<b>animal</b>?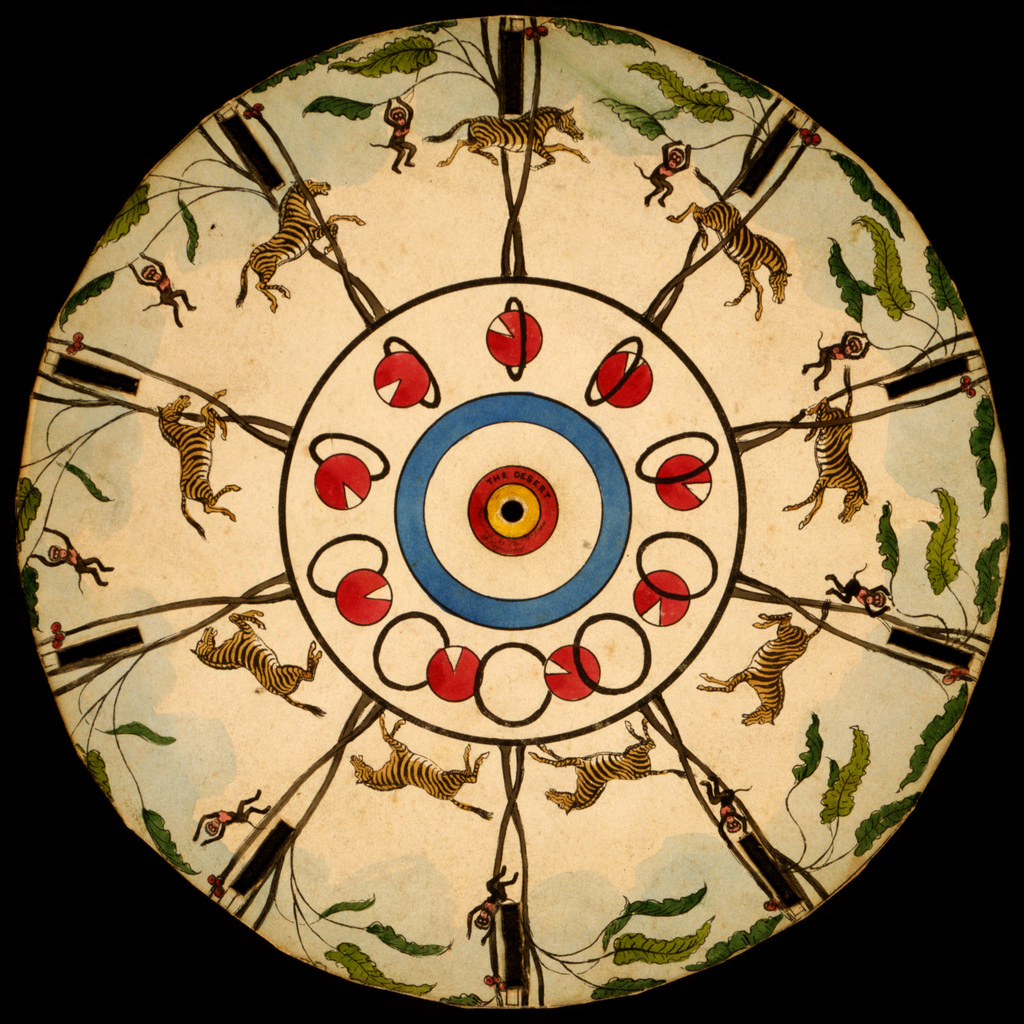
<region>673, 167, 796, 326</region>
